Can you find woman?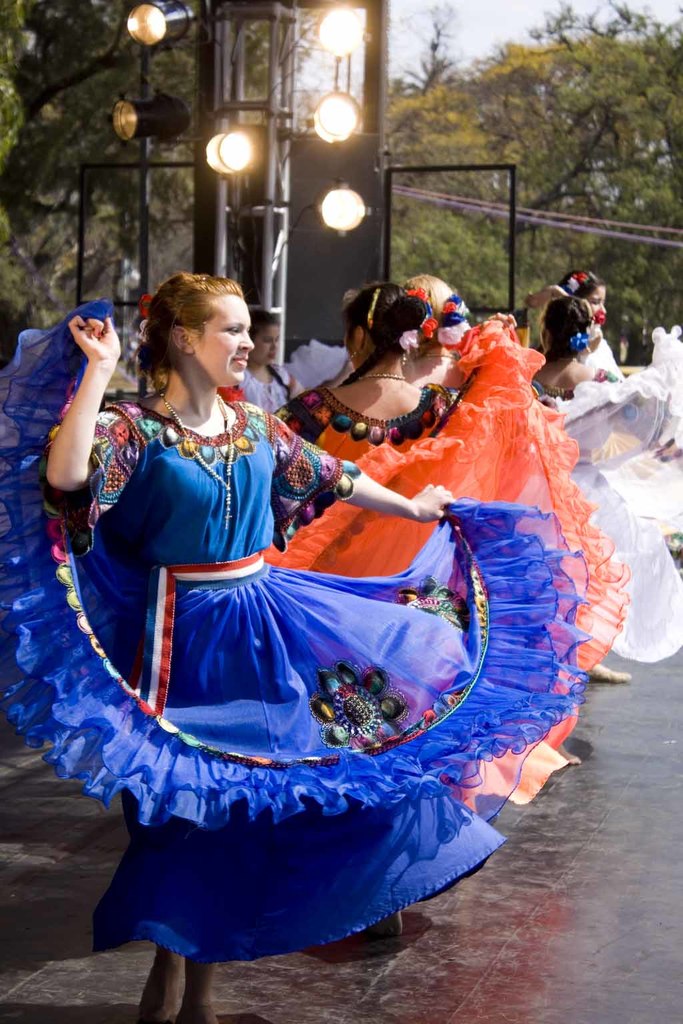
Yes, bounding box: (left=517, top=281, right=682, bottom=660).
